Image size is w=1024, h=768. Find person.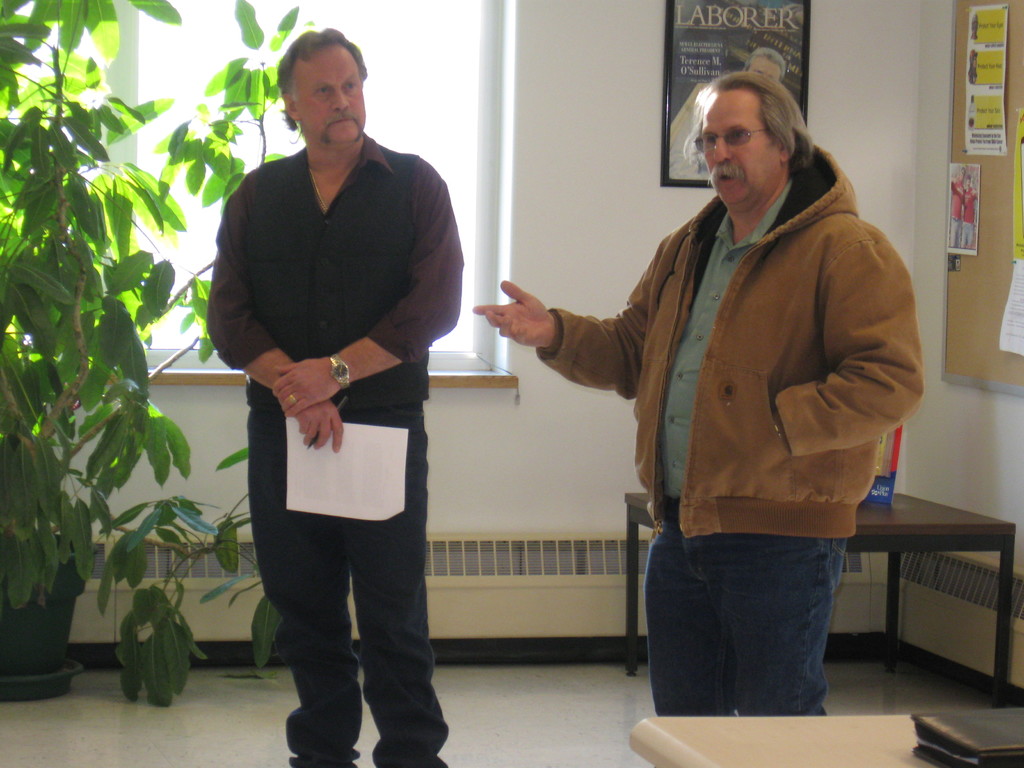
<region>471, 70, 934, 717</region>.
